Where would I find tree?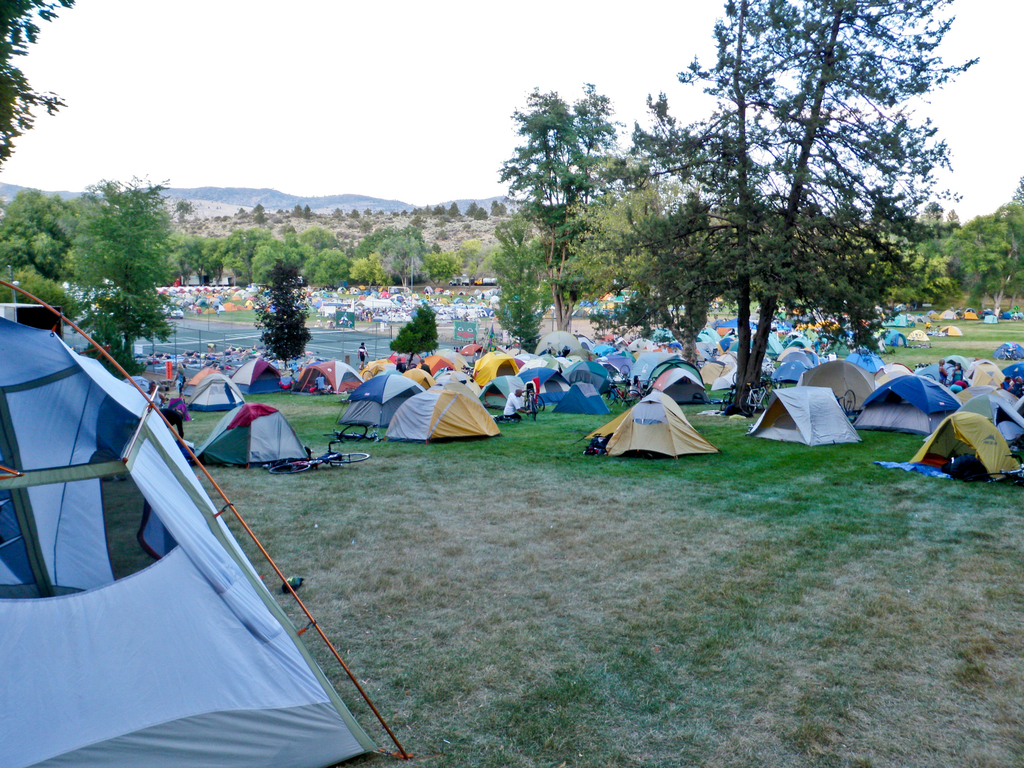
At Rect(255, 256, 317, 369).
